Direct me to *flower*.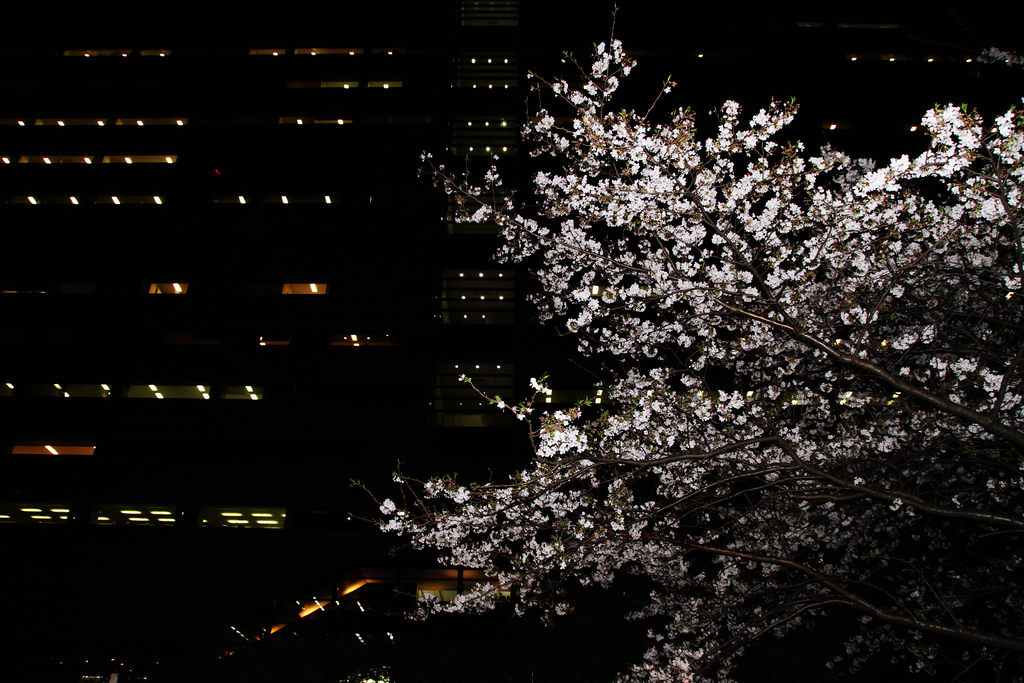
Direction: 376 499 400 516.
